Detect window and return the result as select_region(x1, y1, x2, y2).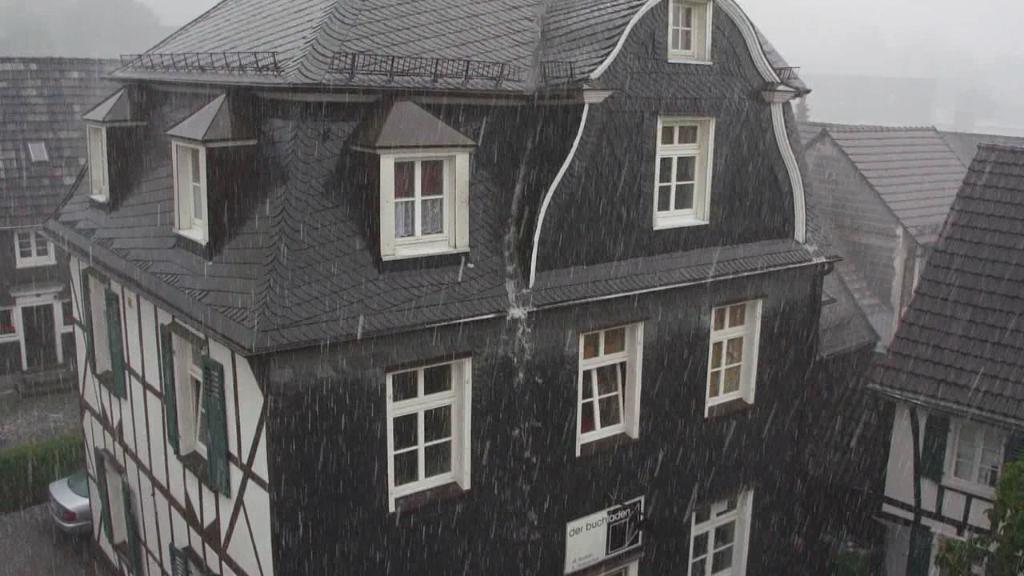
select_region(710, 298, 765, 414).
